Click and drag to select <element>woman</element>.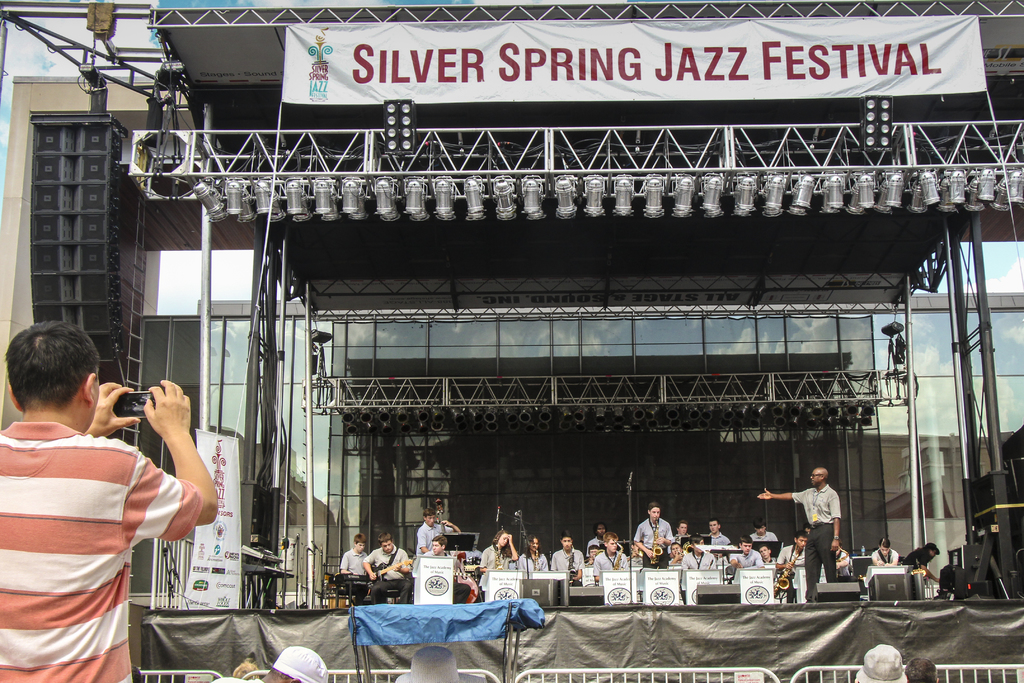
Selection: {"left": 483, "top": 532, "right": 519, "bottom": 571}.
